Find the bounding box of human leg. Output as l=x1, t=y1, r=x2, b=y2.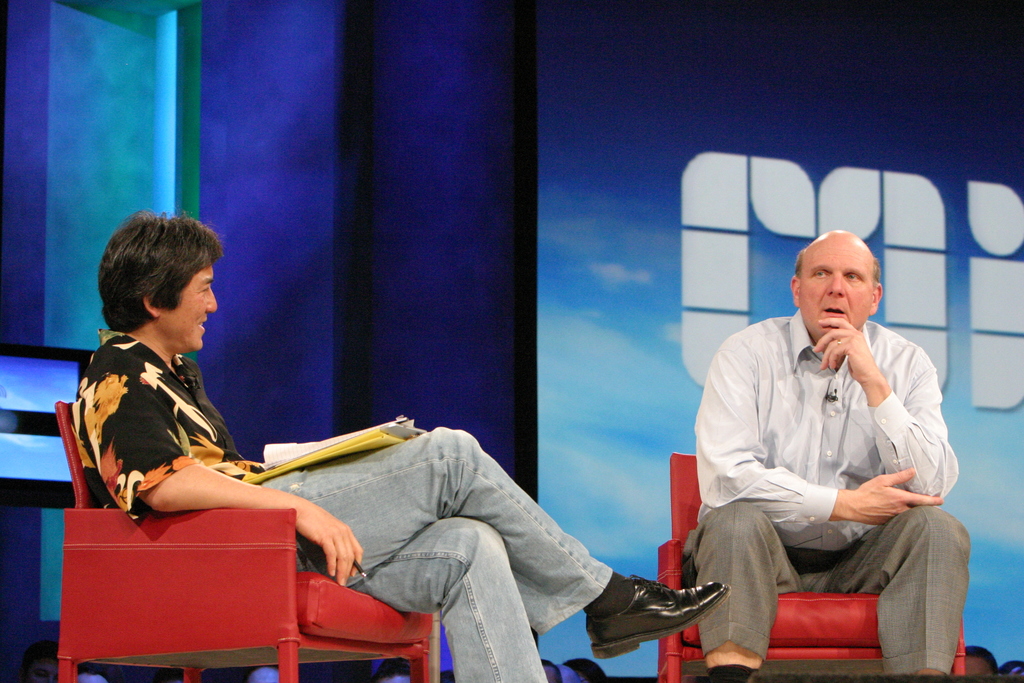
l=257, t=415, r=723, b=664.
